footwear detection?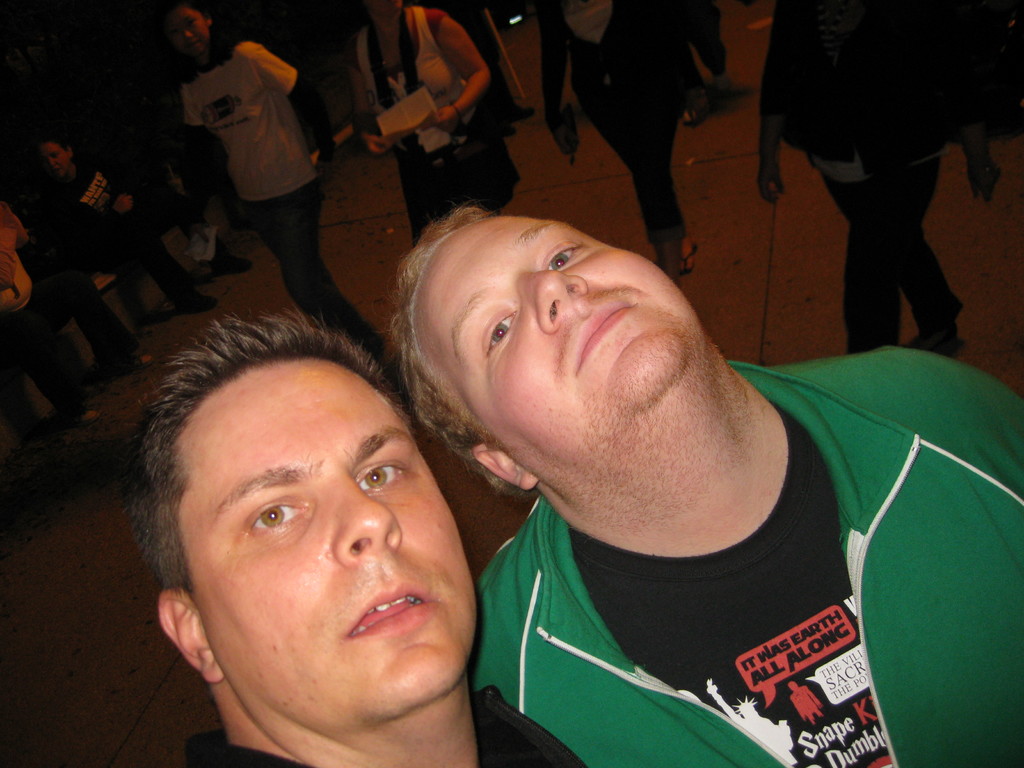
908,332,961,352
